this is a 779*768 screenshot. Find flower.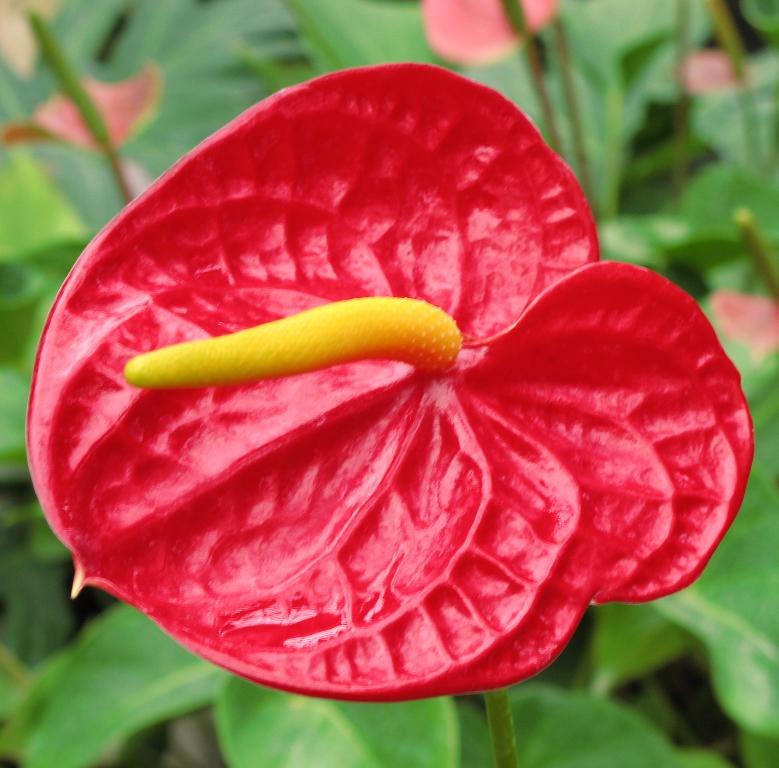
Bounding box: {"left": 11, "top": 69, "right": 756, "bottom": 698}.
